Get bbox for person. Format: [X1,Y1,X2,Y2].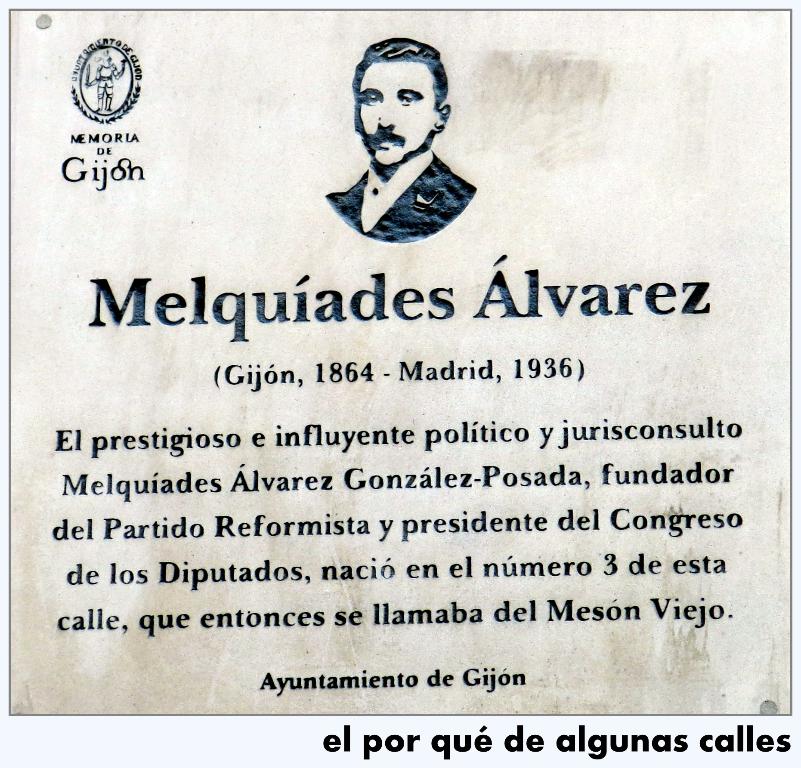
[311,20,470,260].
